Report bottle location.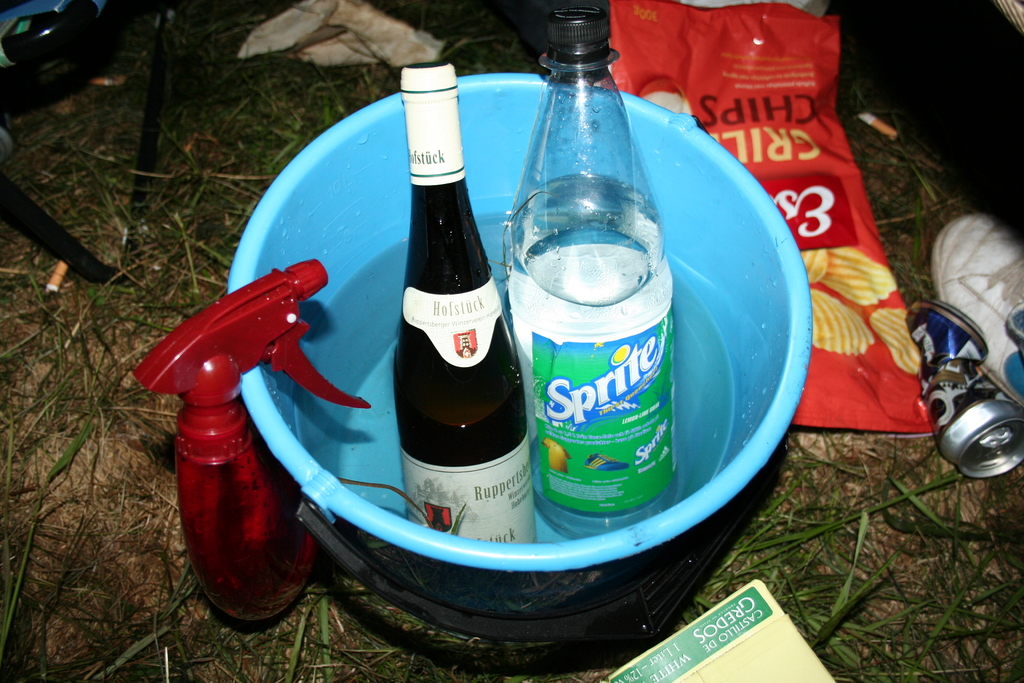
Report: x1=392, y1=62, x2=538, y2=543.
